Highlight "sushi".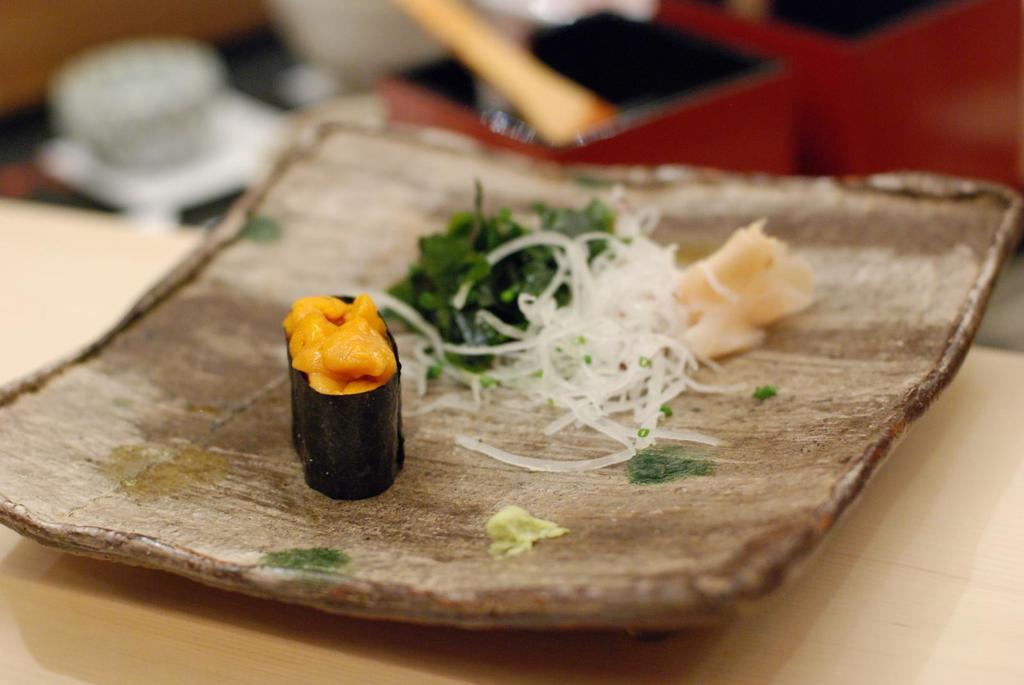
Highlighted region: x1=280 y1=307 x2=415 y2=512.
